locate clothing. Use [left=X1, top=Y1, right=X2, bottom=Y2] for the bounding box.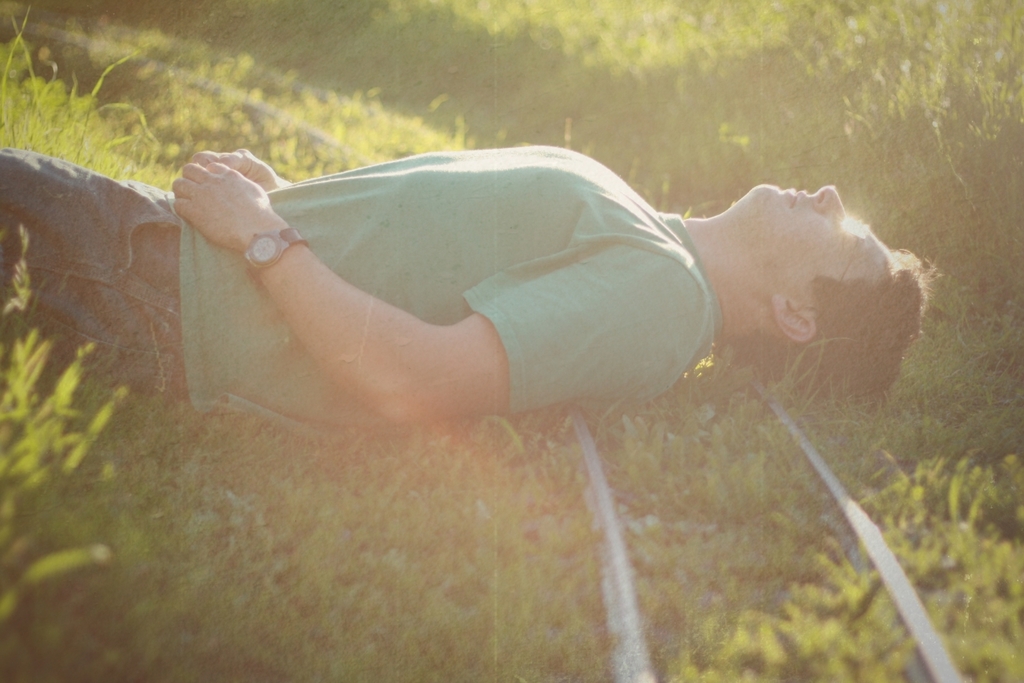
[left=0, top=148, right=722, bottom=440].
